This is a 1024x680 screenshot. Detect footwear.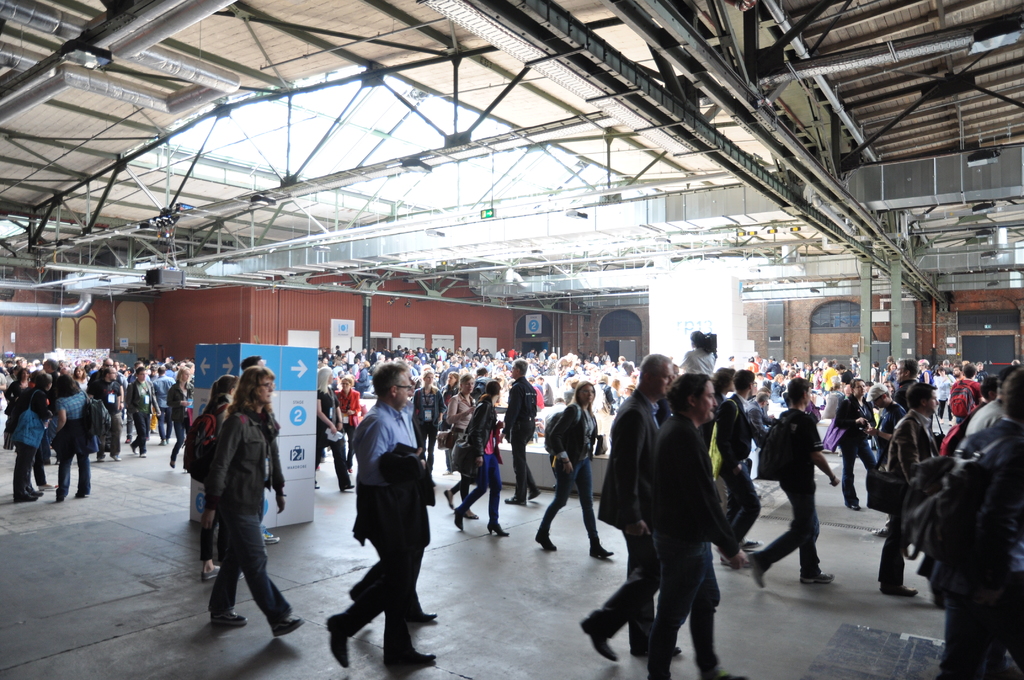
<box>316,478,323,492</box>.
